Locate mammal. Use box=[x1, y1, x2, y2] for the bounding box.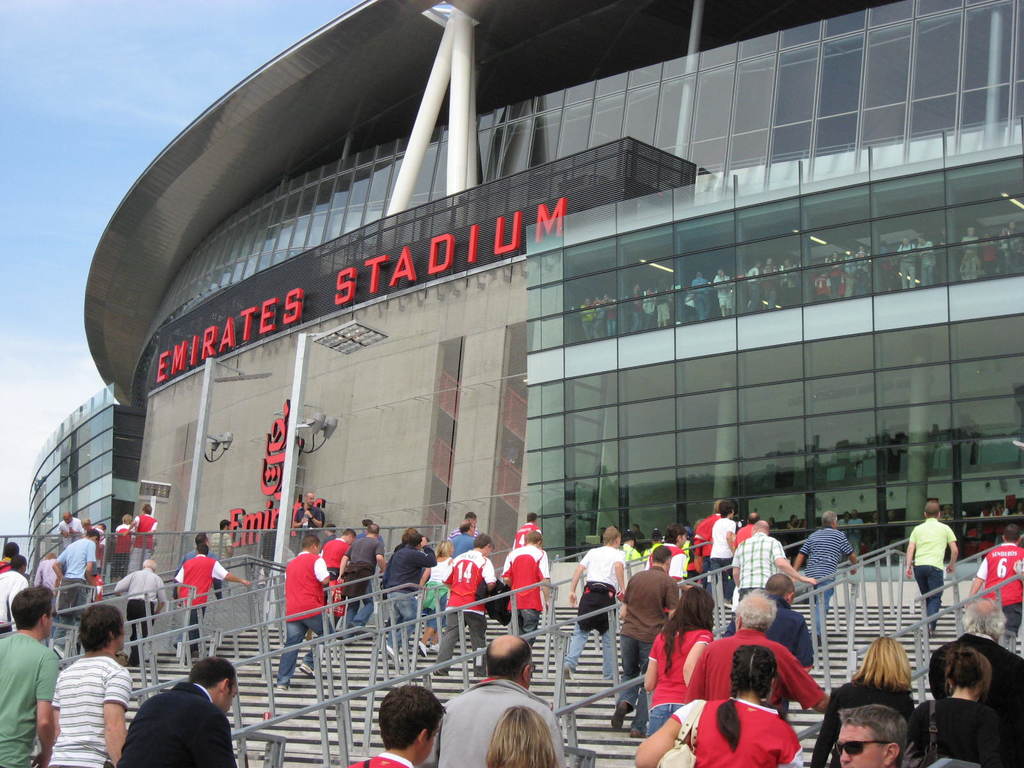
box=[961, 522, 1023, 640].
